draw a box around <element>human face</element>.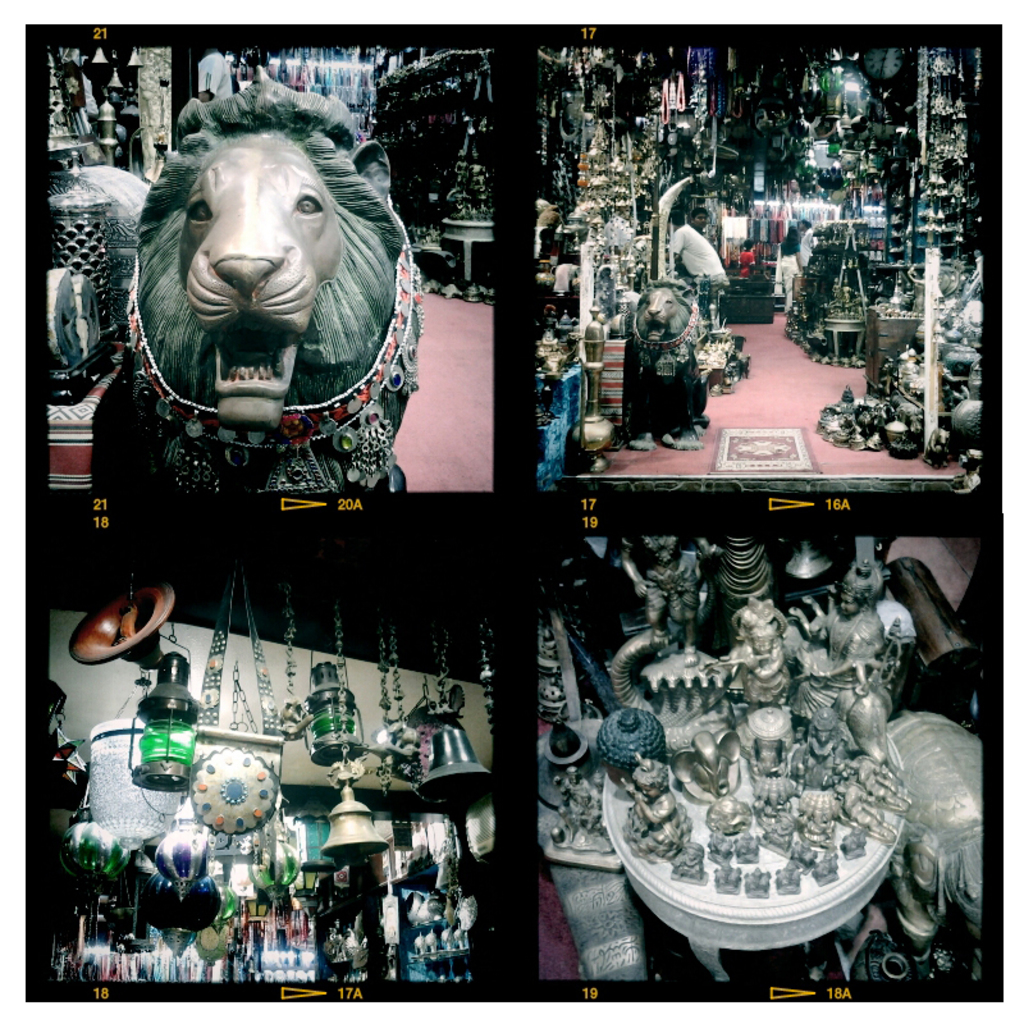
749:634:781:657.
